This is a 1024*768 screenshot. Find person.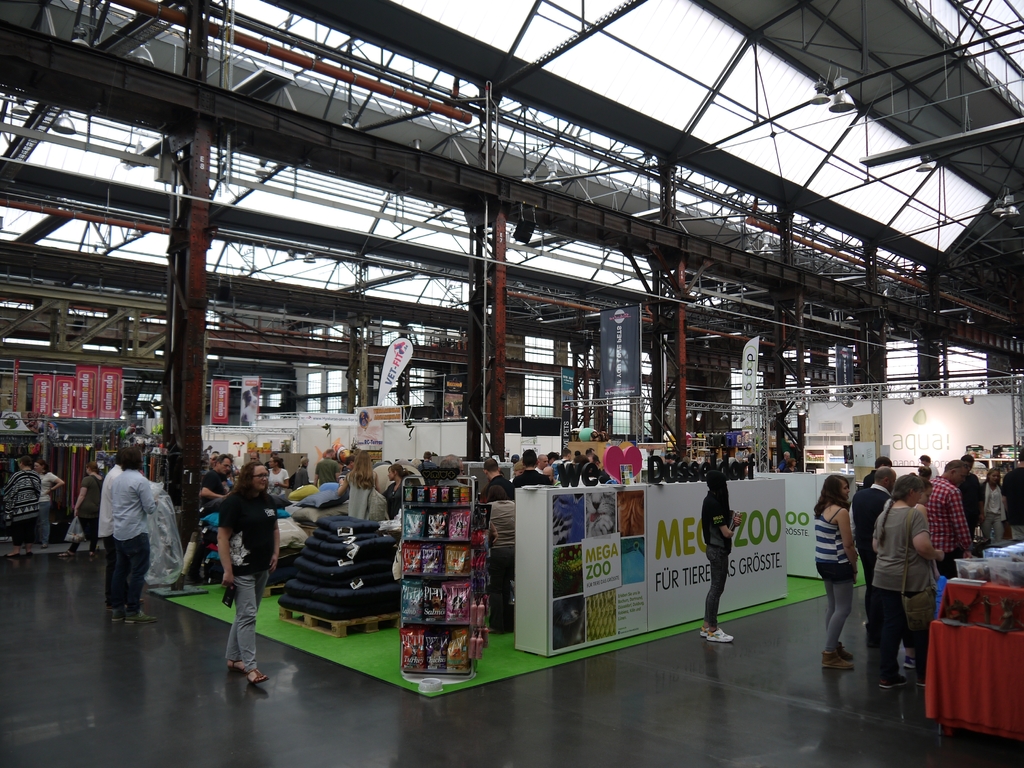
Bounding box: bbox=[105, 454, 118, 626].
